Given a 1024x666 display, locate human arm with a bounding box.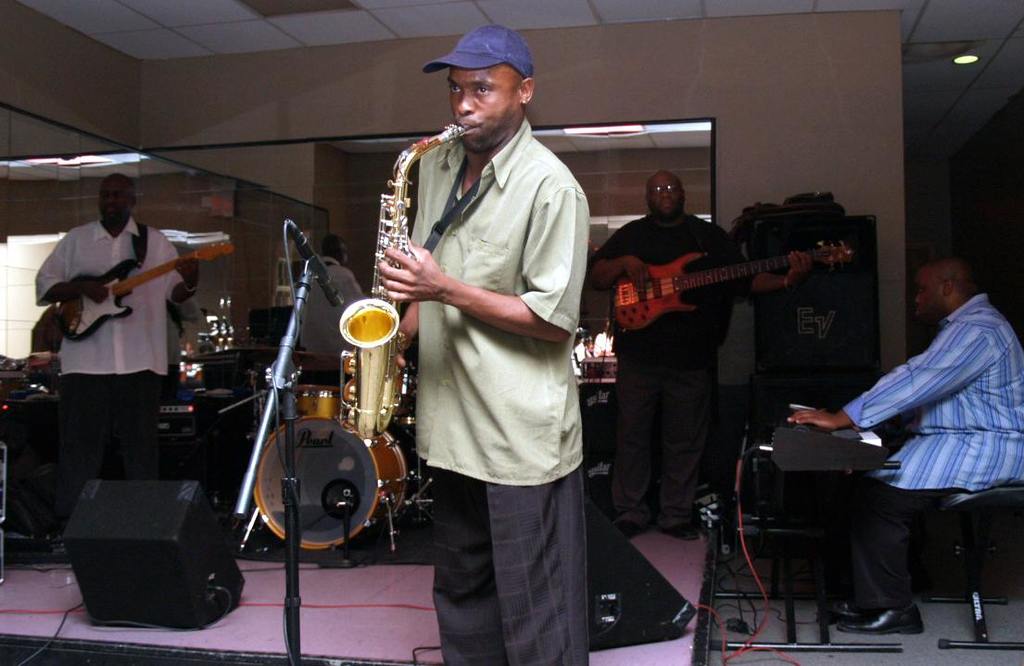
Located: {"left": 27, "top": 231, "right": 120, "bottom": 322}.
